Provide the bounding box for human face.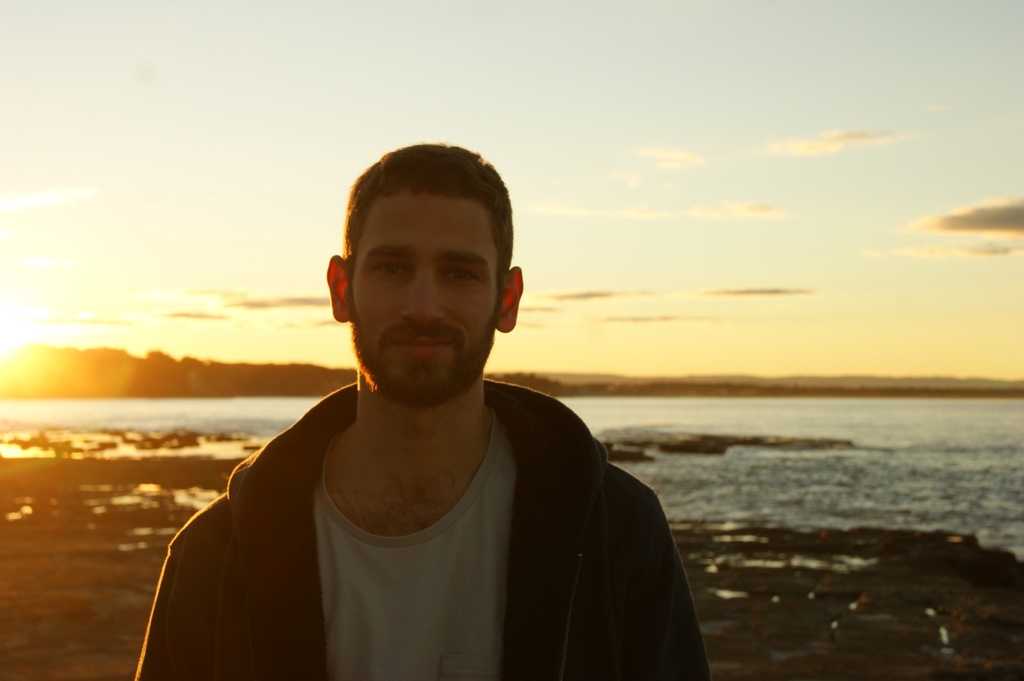
bbox(350, 189, 493, 400).
